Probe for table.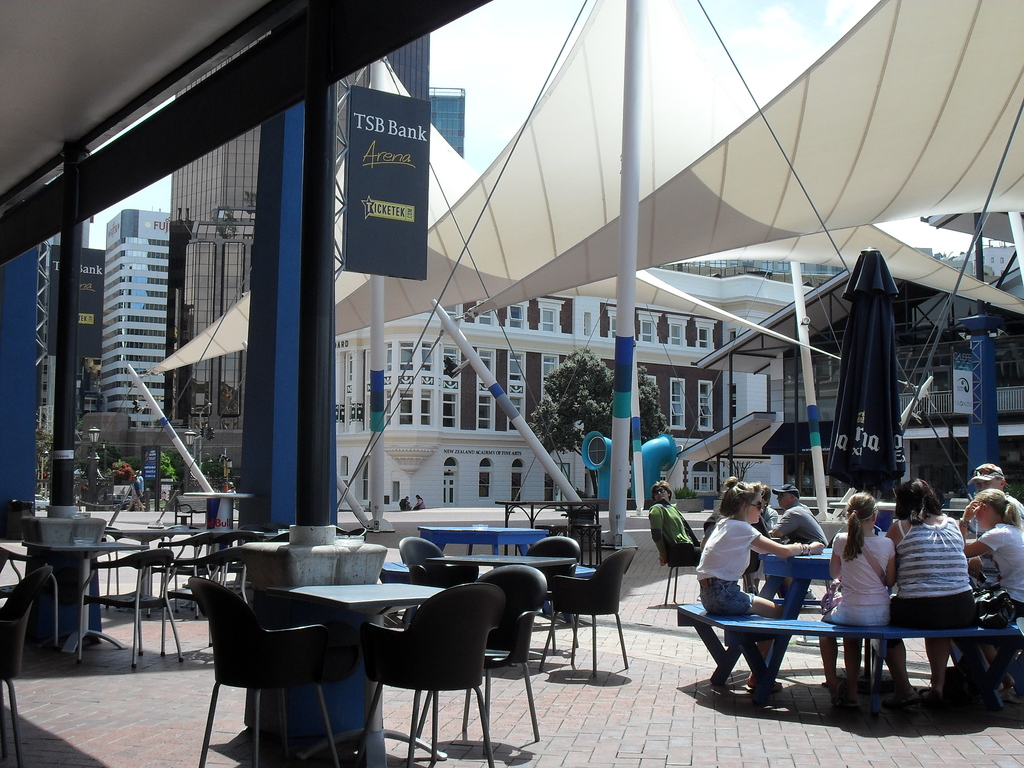
Probe result: (22, 539, 152, 654).
